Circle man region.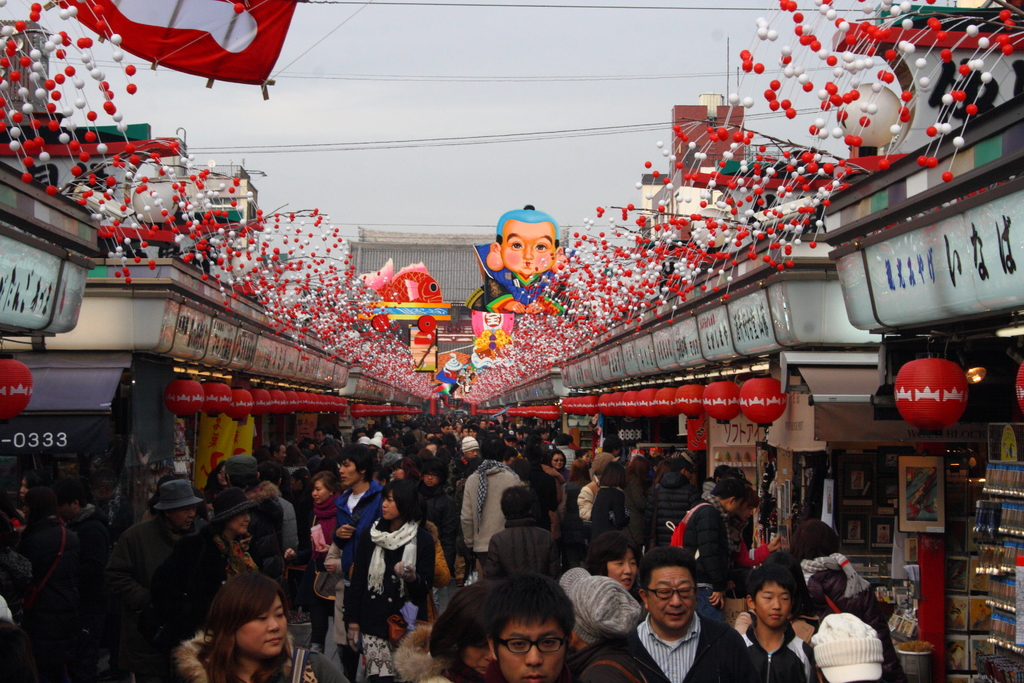
Region: bbox=(109, 480, 207, 682).
